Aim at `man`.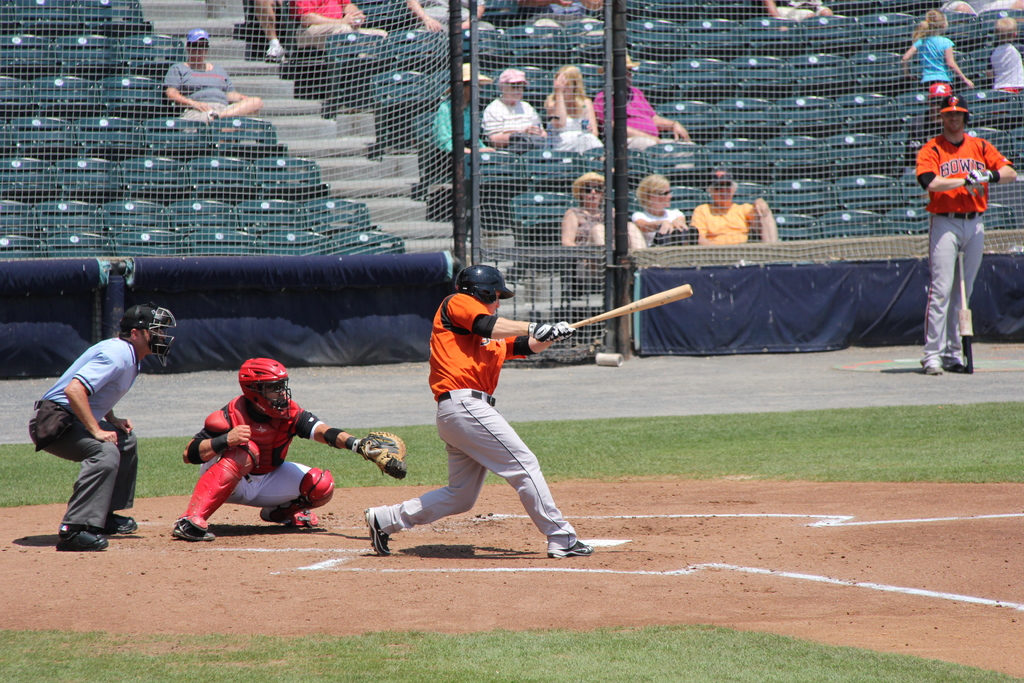
Aimed at box=[914, 96, 1019, 375].
